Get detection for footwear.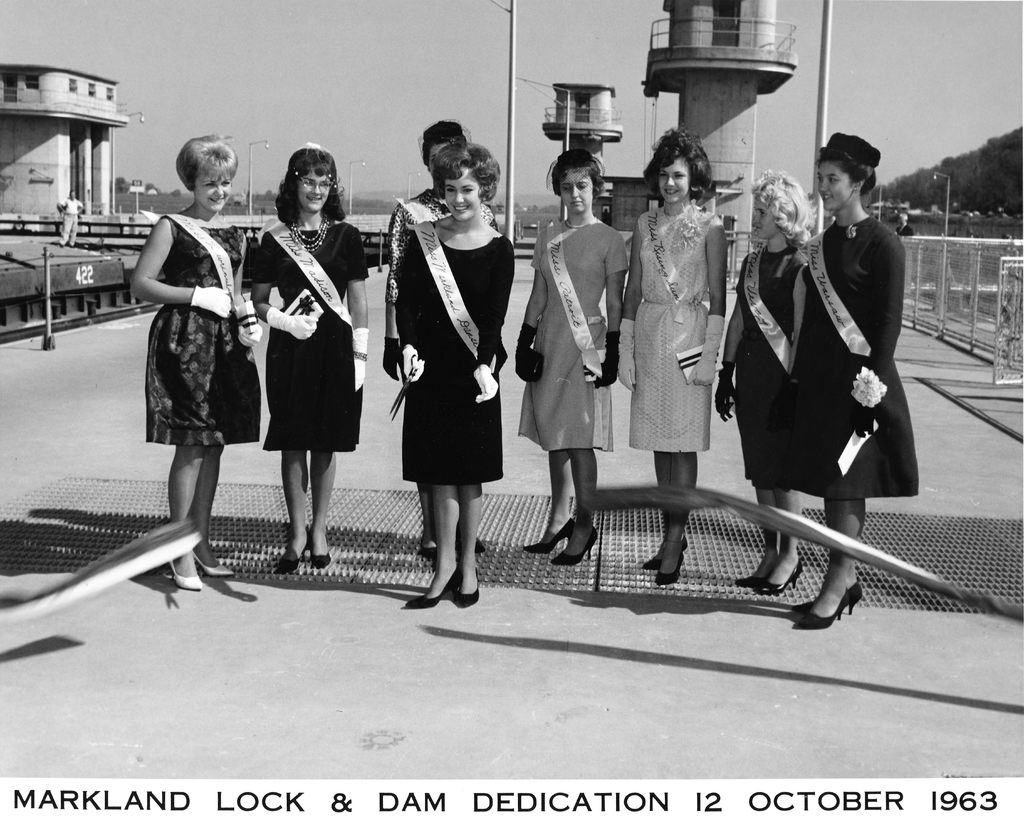
Detection: box=[521, 515, 570, 553].
